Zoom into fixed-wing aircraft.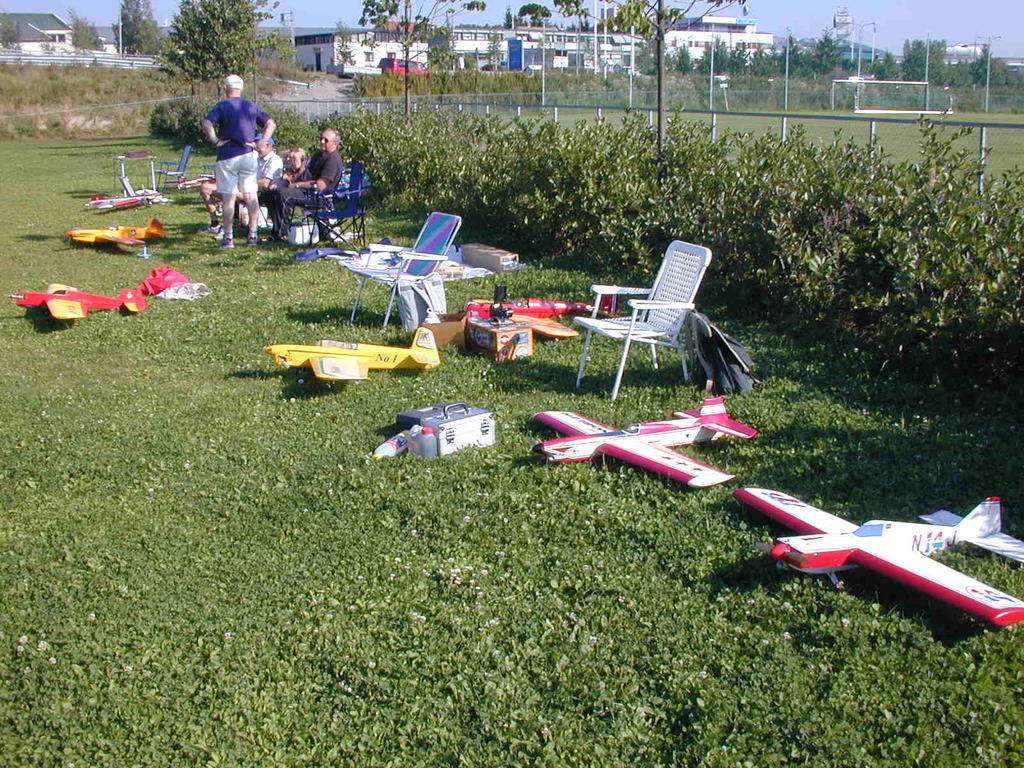
Zoom target: (88, 193, 161, 212).
